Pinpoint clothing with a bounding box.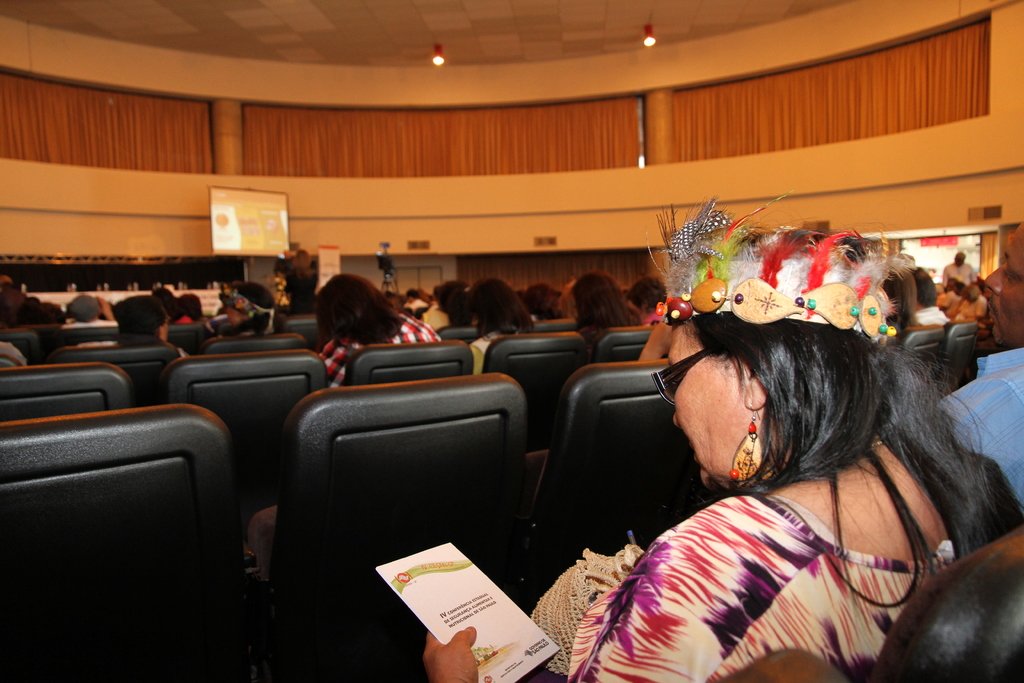
pyautogui.locateOnScreen(321, 315, 443, 388).
